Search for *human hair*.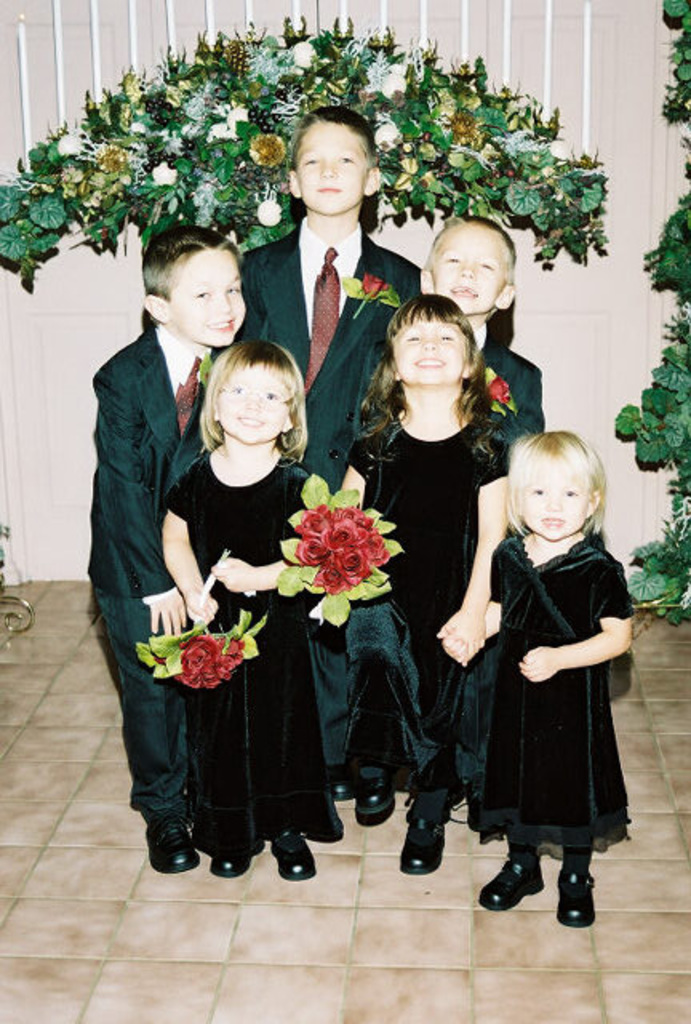
Found at bbox=(502, 429, 606, 554).
